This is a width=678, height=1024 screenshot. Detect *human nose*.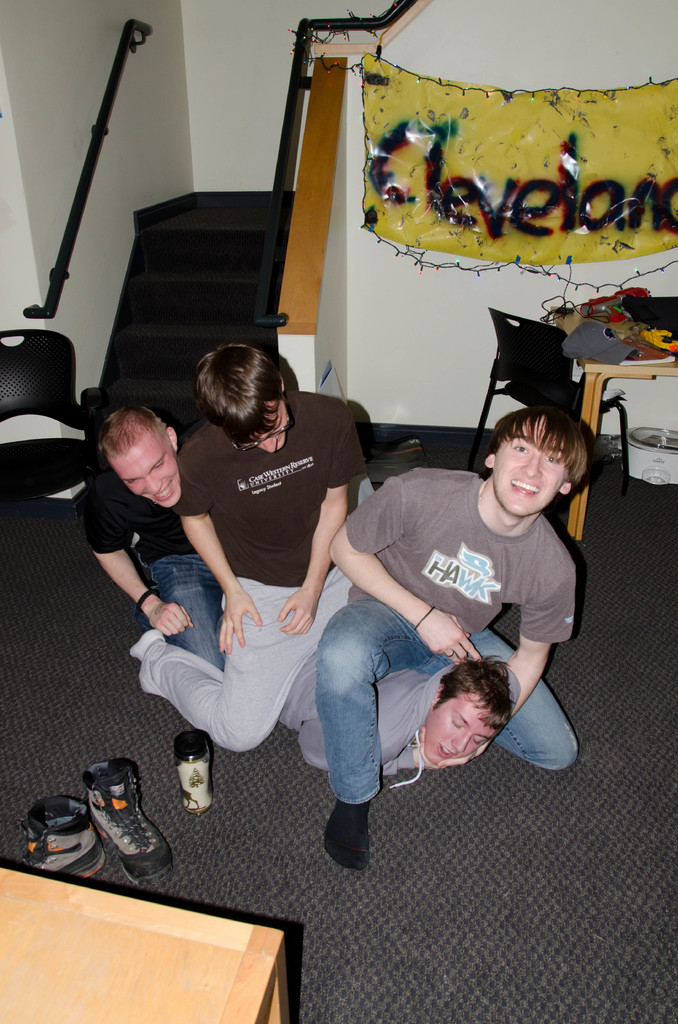
<box>450,732,468,751</box>.
